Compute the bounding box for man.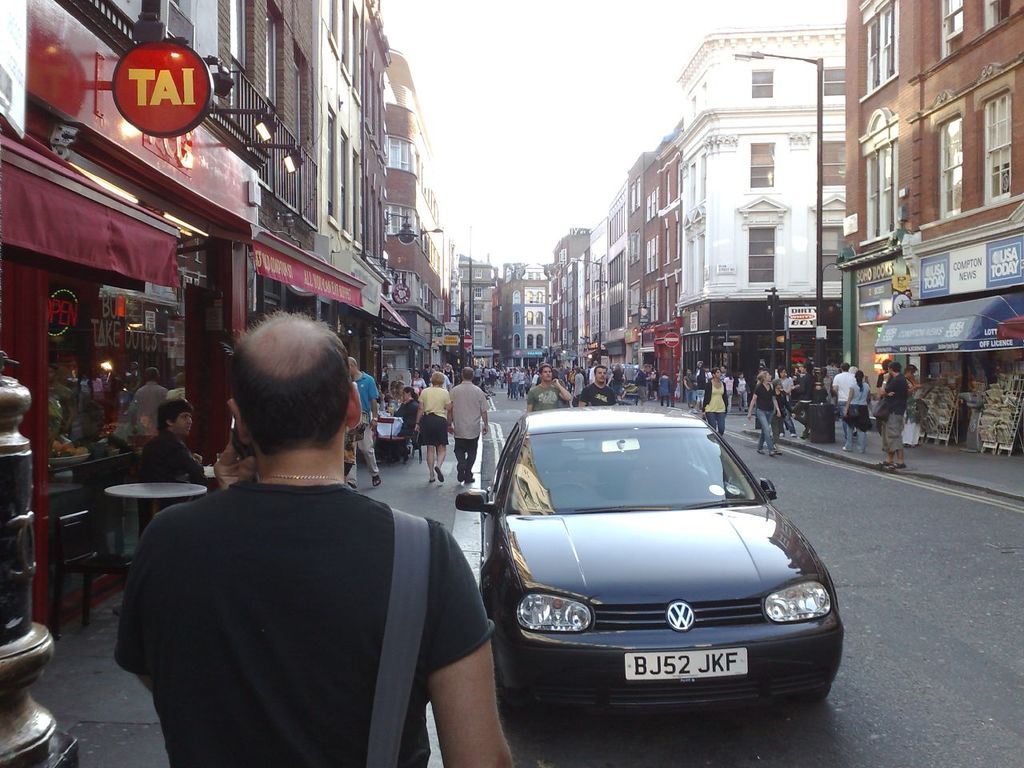
box(518, 367, 526, 392).
